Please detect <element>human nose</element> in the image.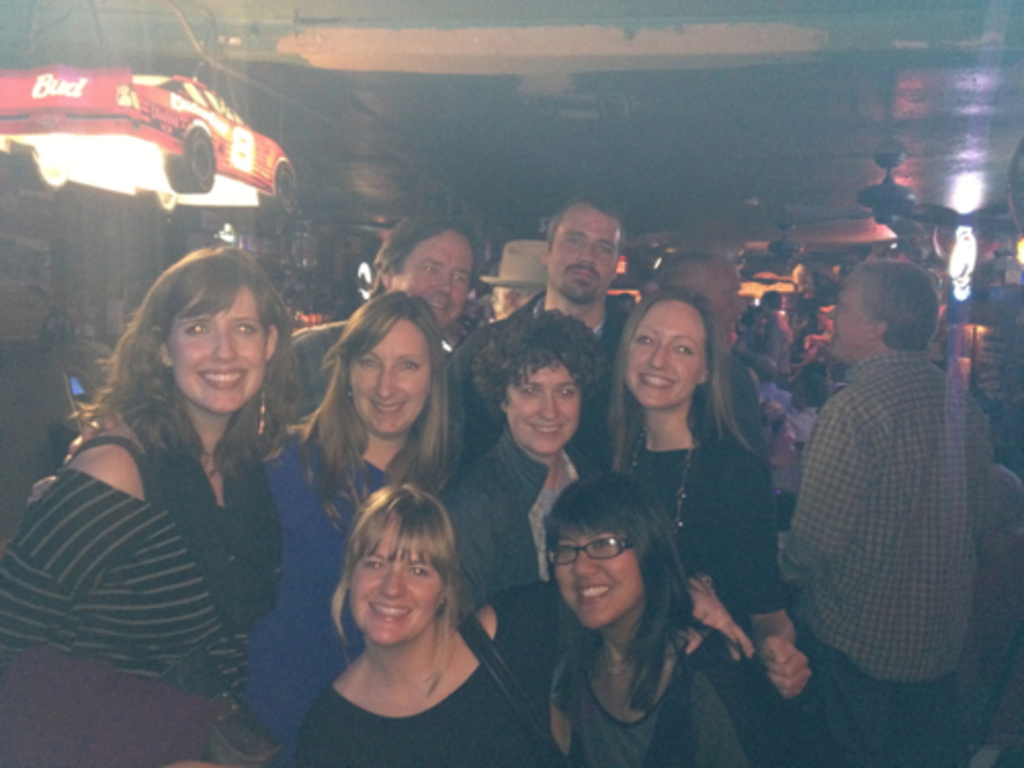
[left=582, top=246, right=594, bottom=264].
